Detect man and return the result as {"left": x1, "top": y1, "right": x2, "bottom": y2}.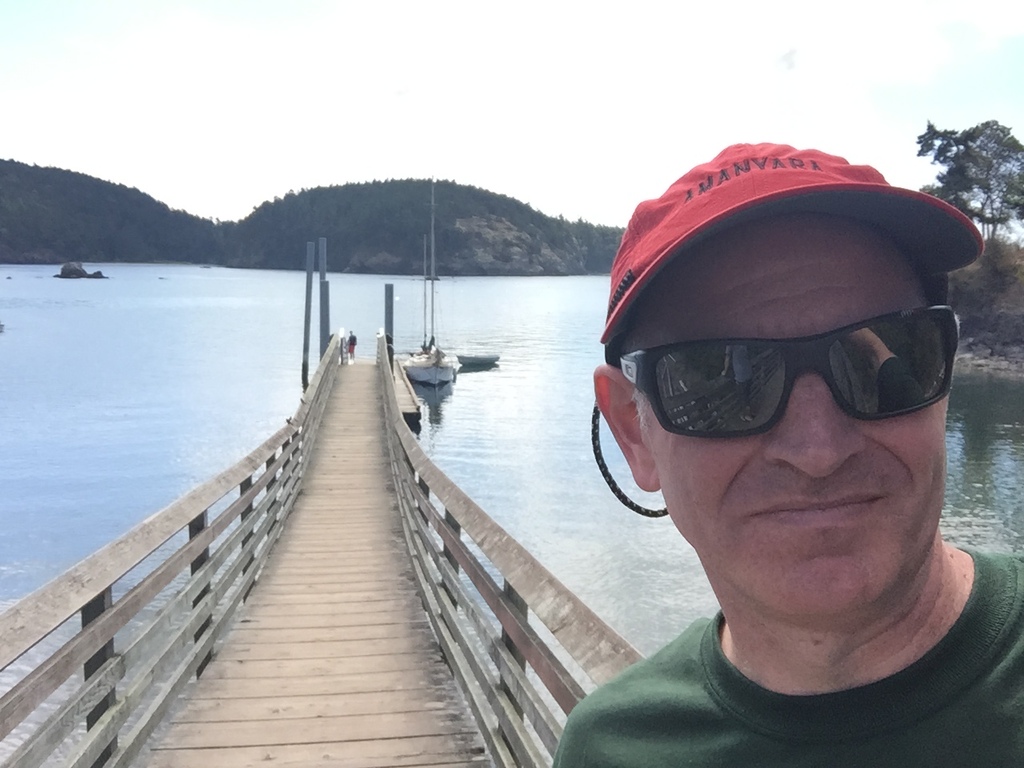
{"left": 518, "top": 123, "right": 1023, "bottom": 767}.
